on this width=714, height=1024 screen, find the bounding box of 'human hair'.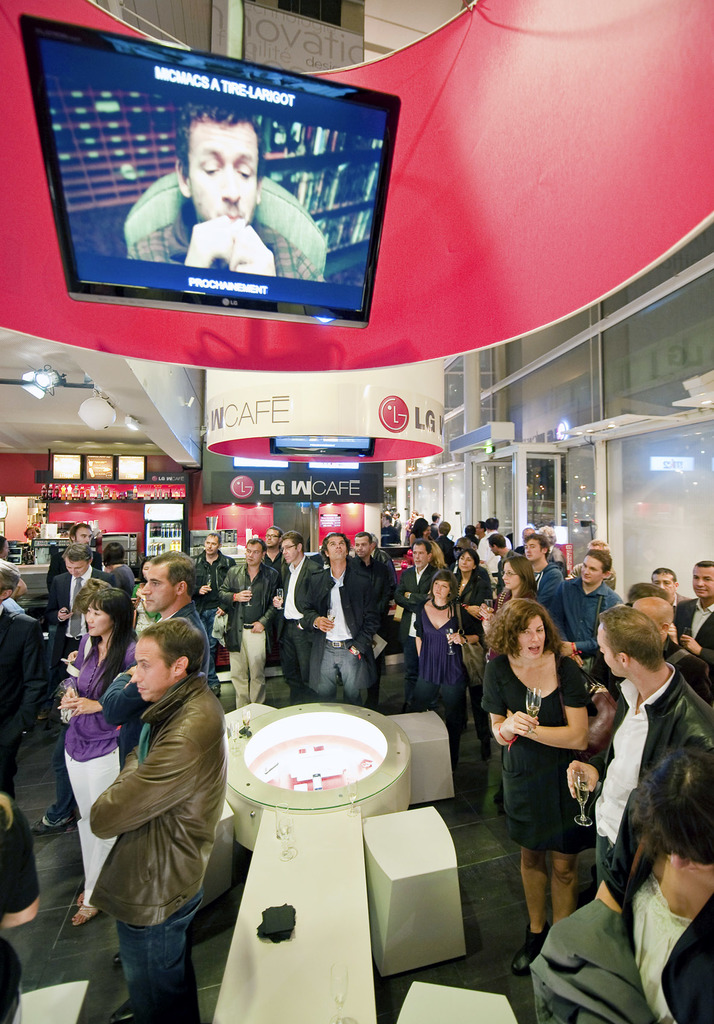
Bounding box: box(74, 580, 102, 612).
